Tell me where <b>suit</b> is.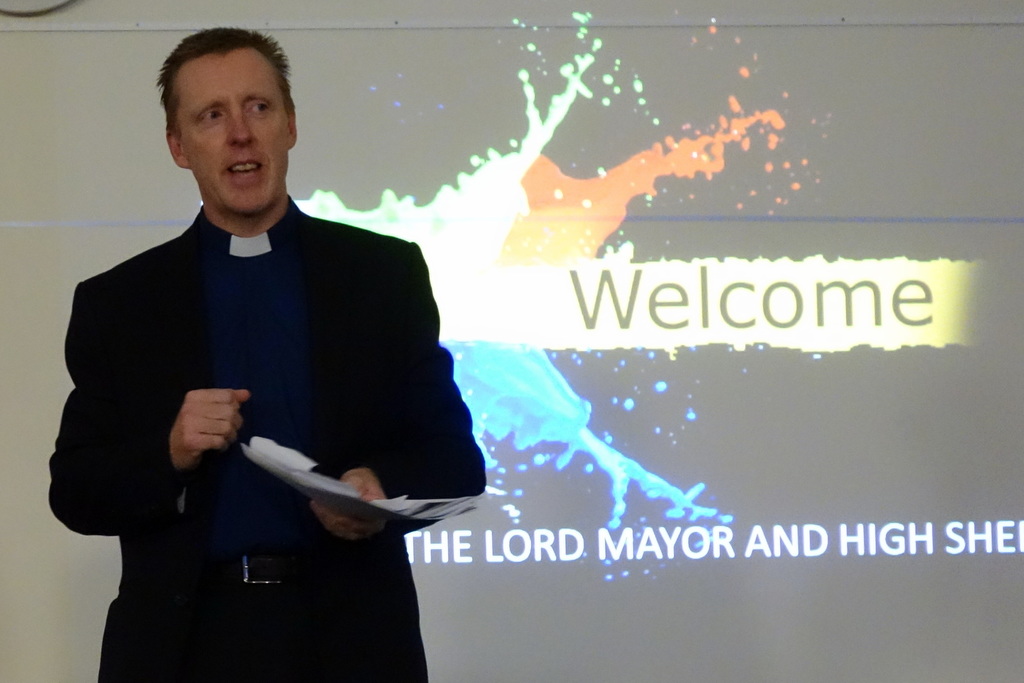
<b>suit</b> is at (x1=47, y1=141, x2=463, y2=653).
